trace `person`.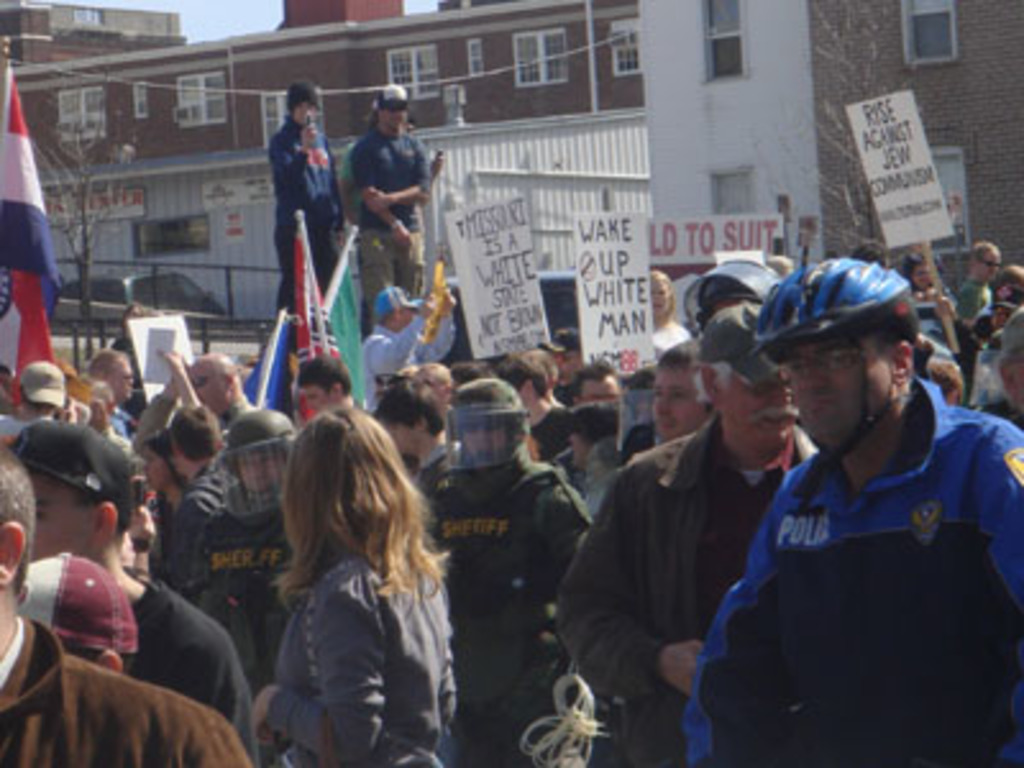
Traced to region(0, 435, 259, 765).
